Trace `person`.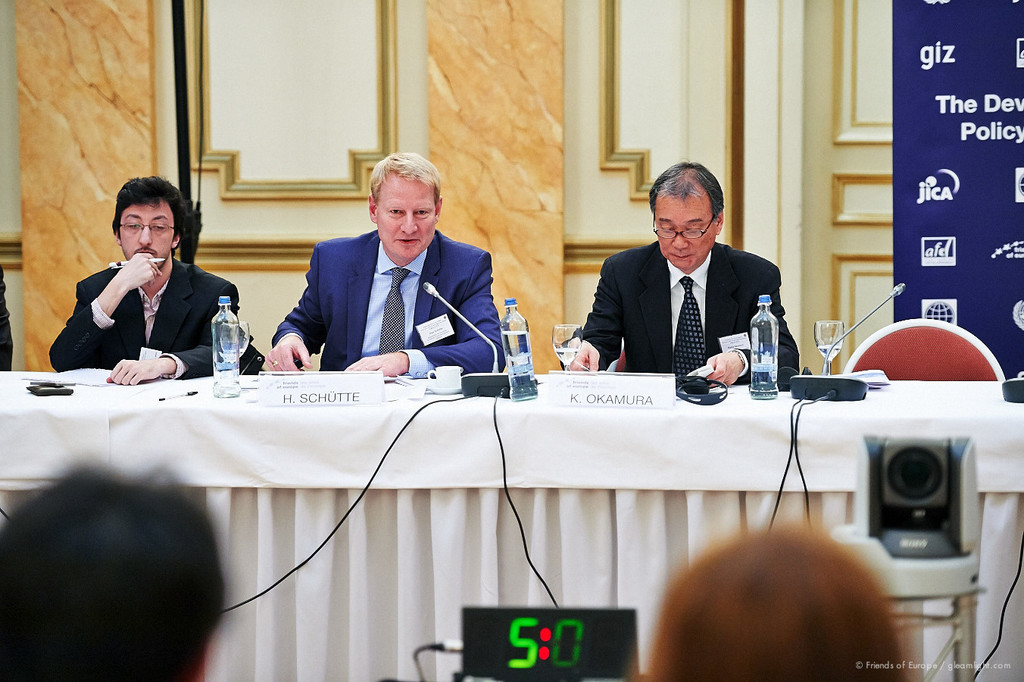
Traced to 638 520 915 681.
